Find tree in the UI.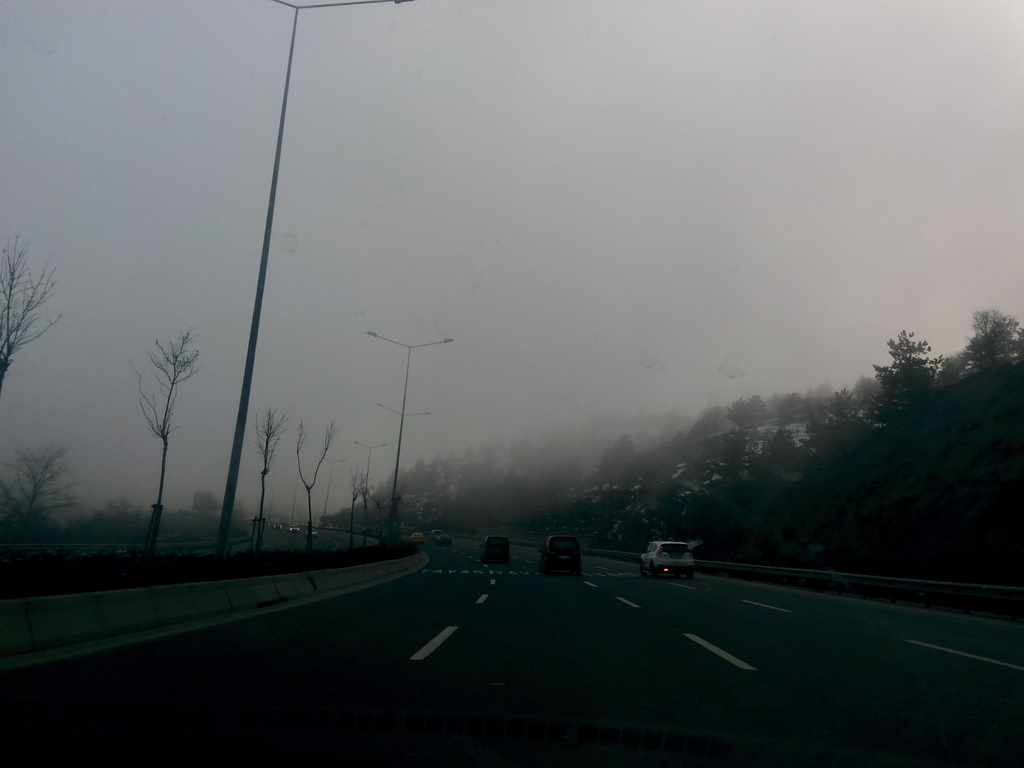
UI element at bbox=(129, 328, 202, 549).
